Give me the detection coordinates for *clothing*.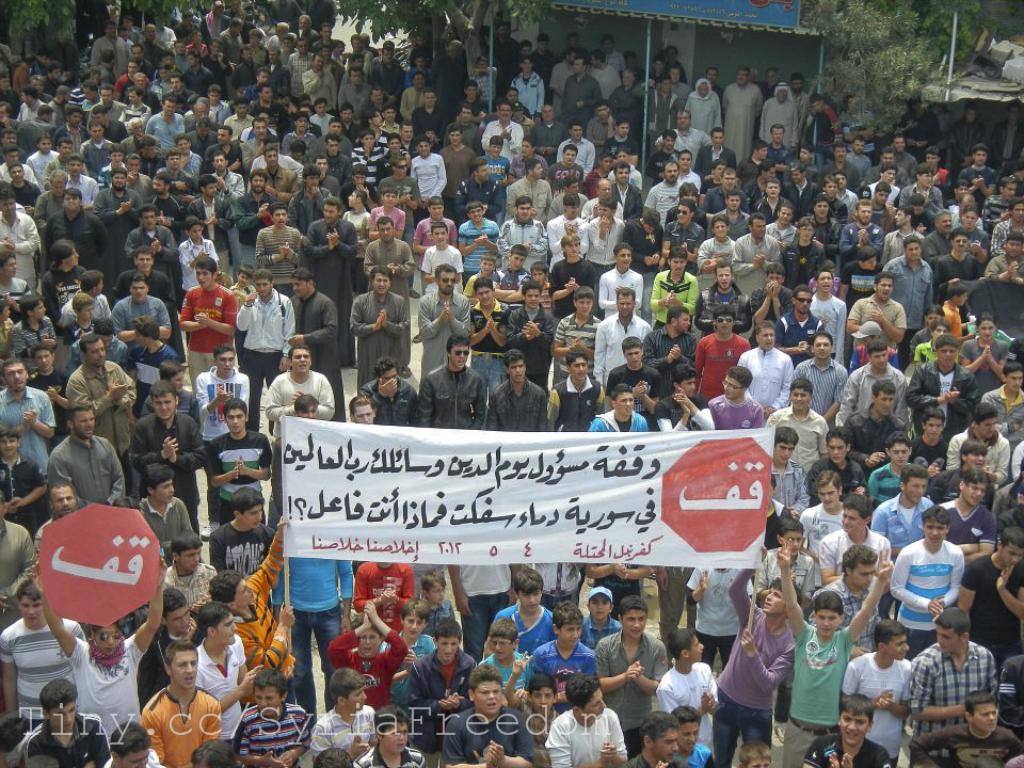
detection(369, 55, 404, 95).
